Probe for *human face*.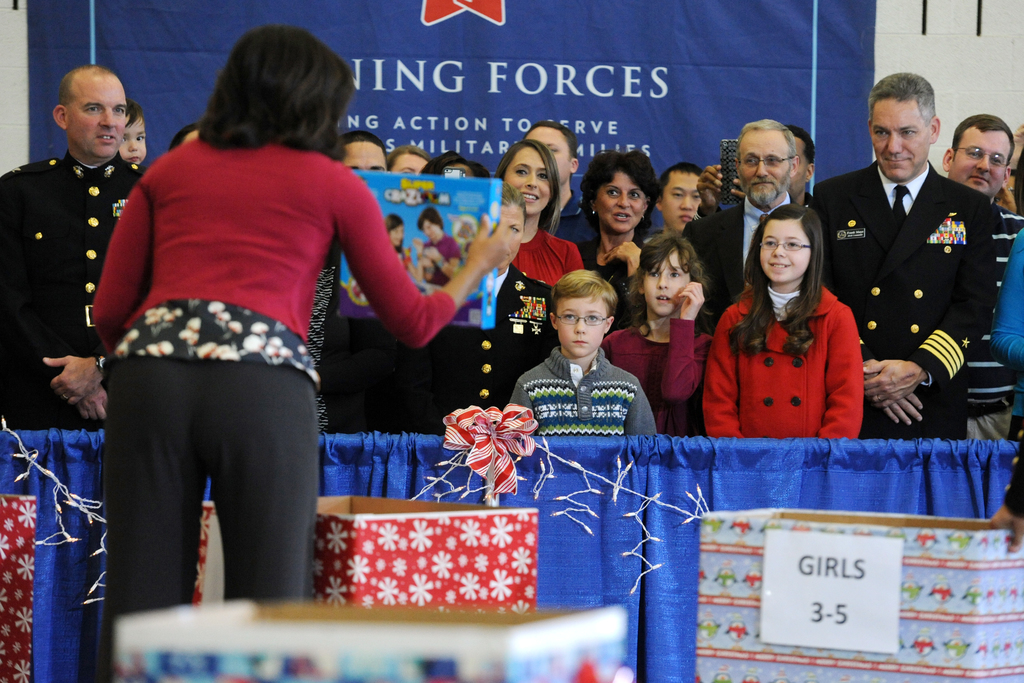
Probe result: bbox(660, 177, 700, 227).
